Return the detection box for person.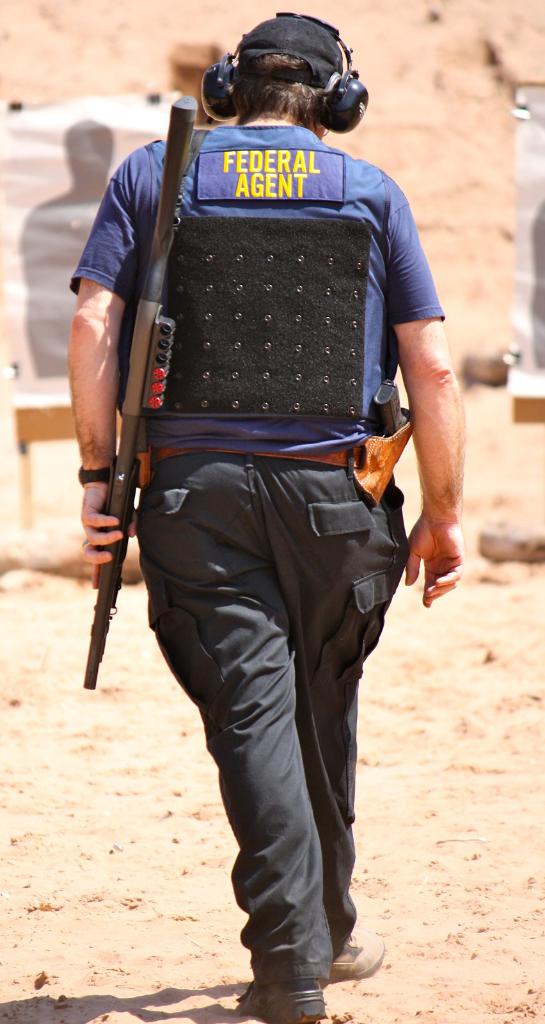
x1=44, y1=0, x2=443, y2=1014.
